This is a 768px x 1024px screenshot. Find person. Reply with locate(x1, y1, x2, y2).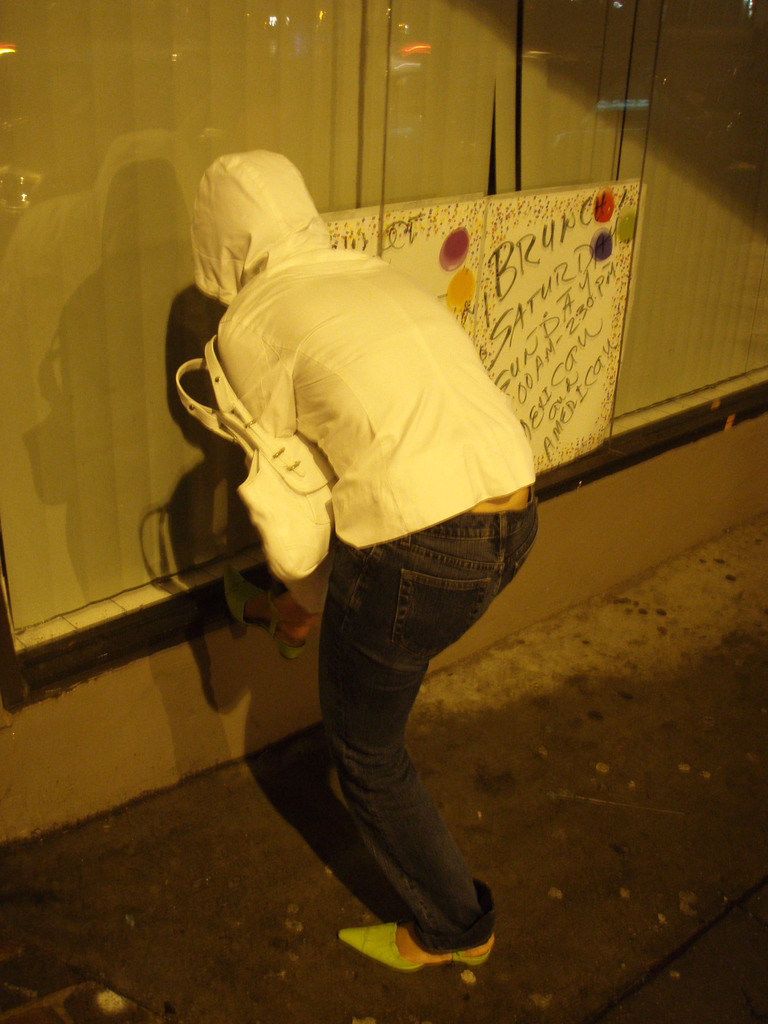
locate(193, 144, 579, 1023).
